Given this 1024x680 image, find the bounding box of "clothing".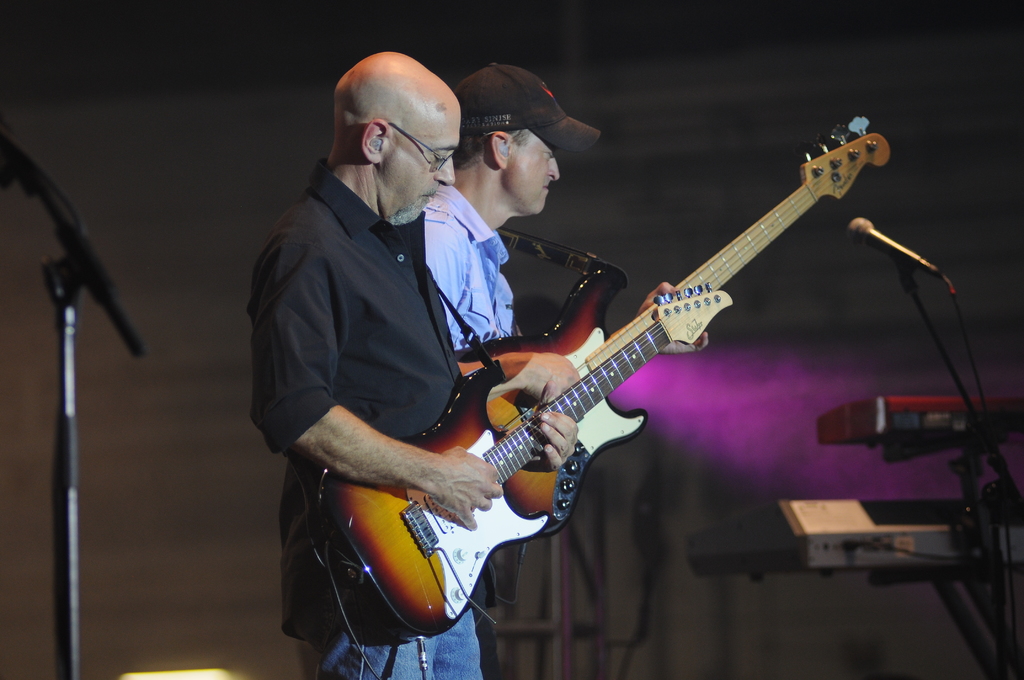
crop(246, 156, 486, 679).
